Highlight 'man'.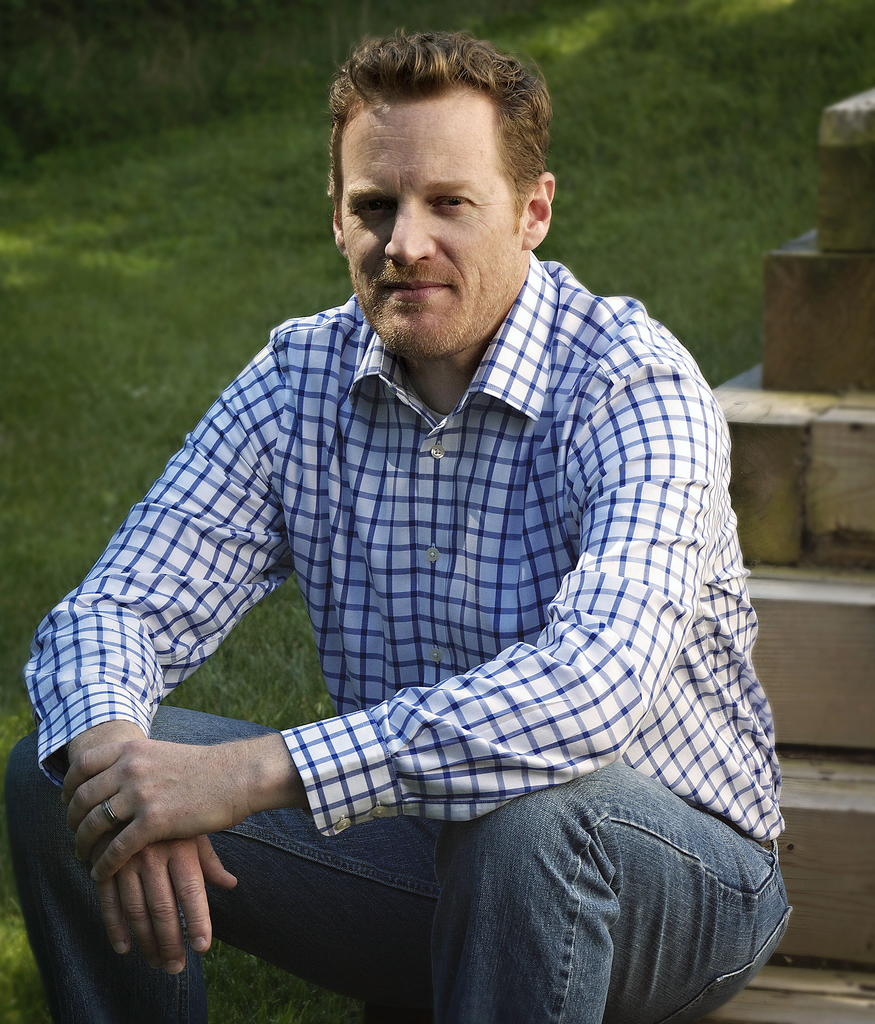
Highlighted region: (27, 43, 810, 1017).
